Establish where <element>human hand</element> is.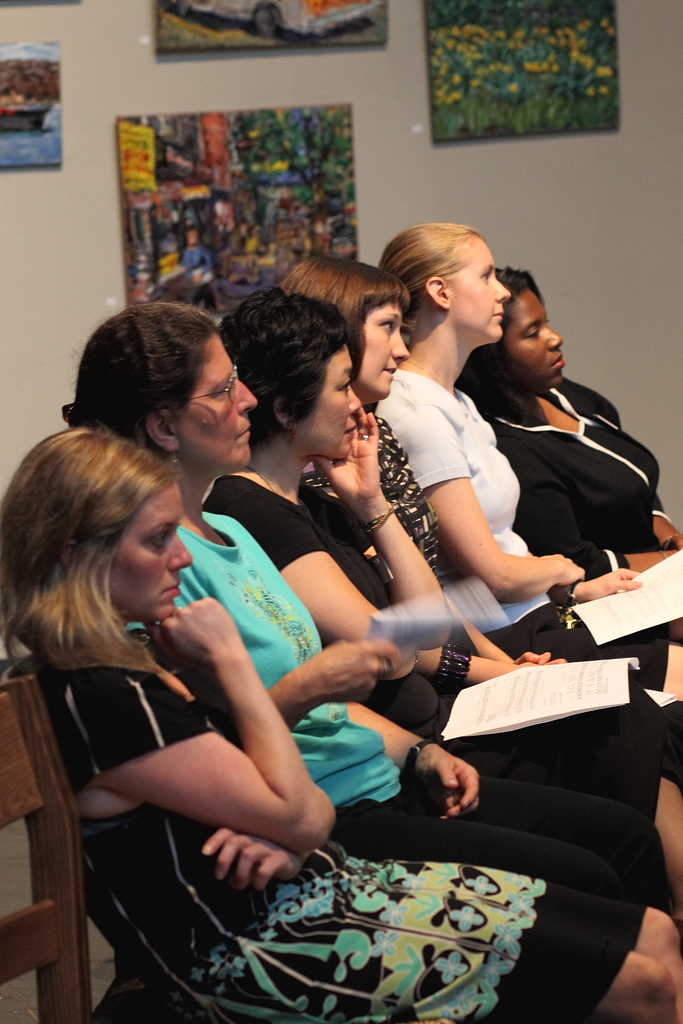
Established at 304/400/385/509.
